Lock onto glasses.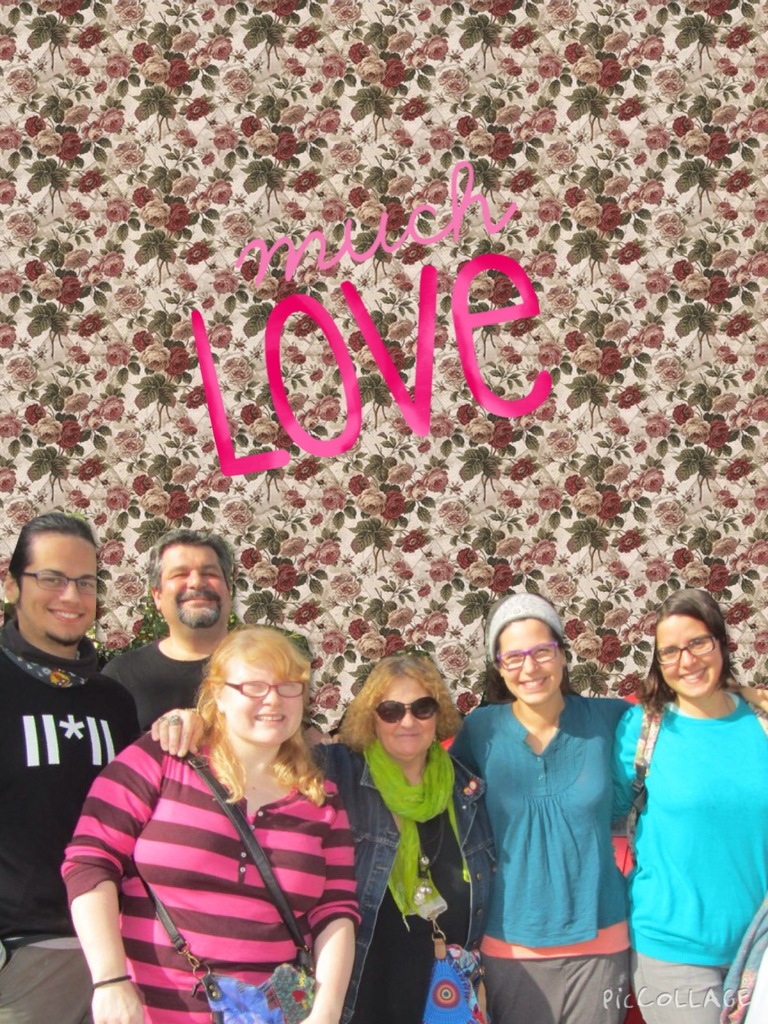
Locked: 18, 567, 107, 600.
